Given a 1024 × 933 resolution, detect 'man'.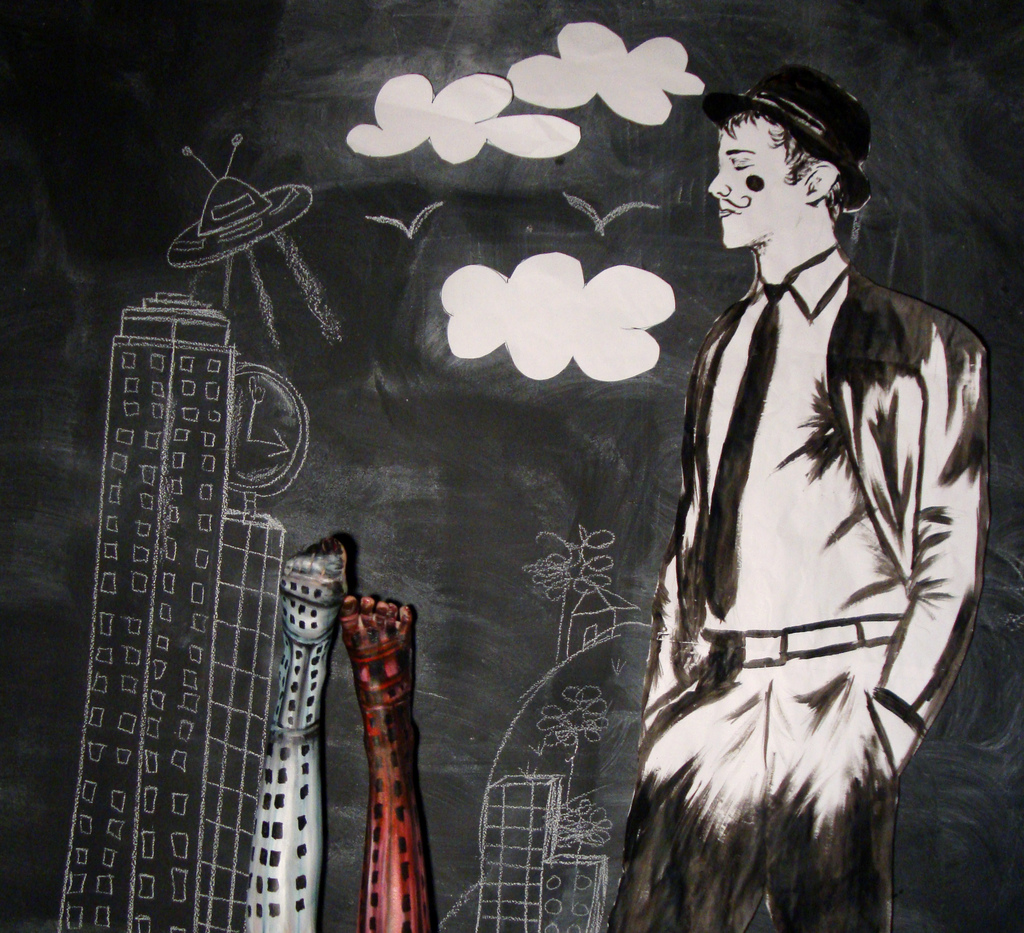
x1=605, y1=65, x2=986, y2=931.
